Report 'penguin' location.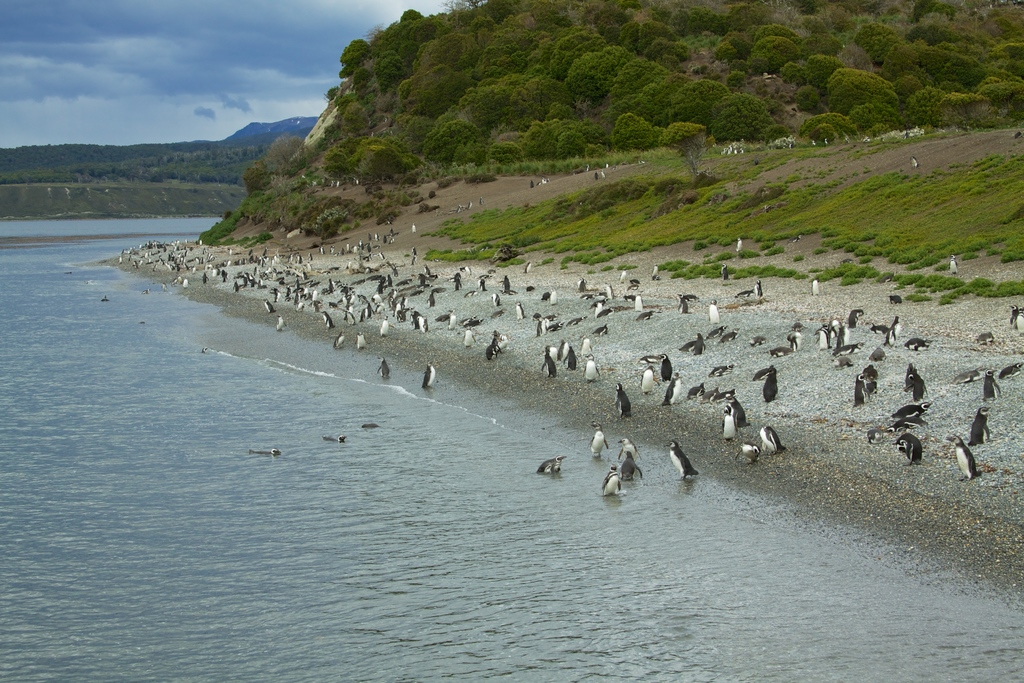
Report: region(734, 399, 753, 429).
